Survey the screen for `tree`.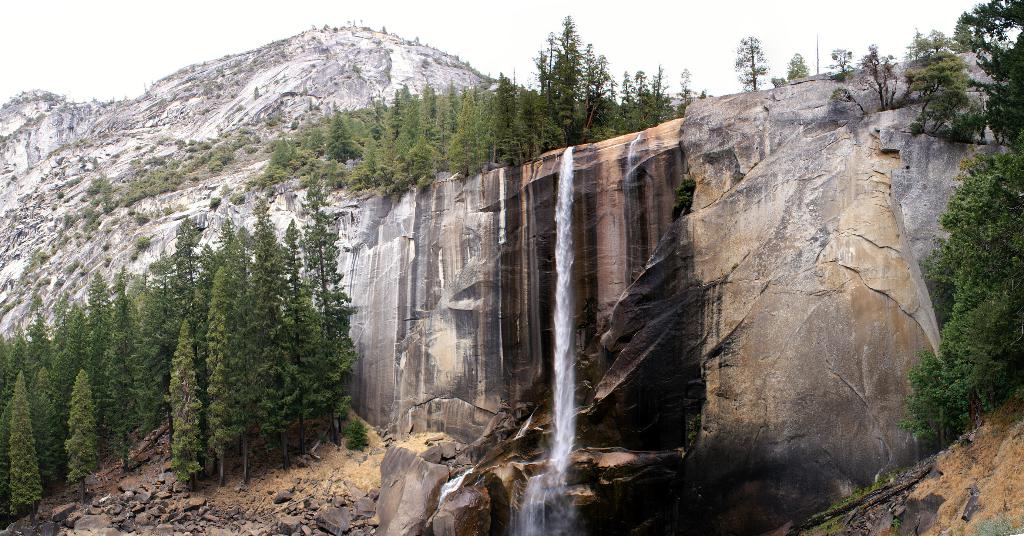
Survey found: Rect(733, 33, 765, 97).
